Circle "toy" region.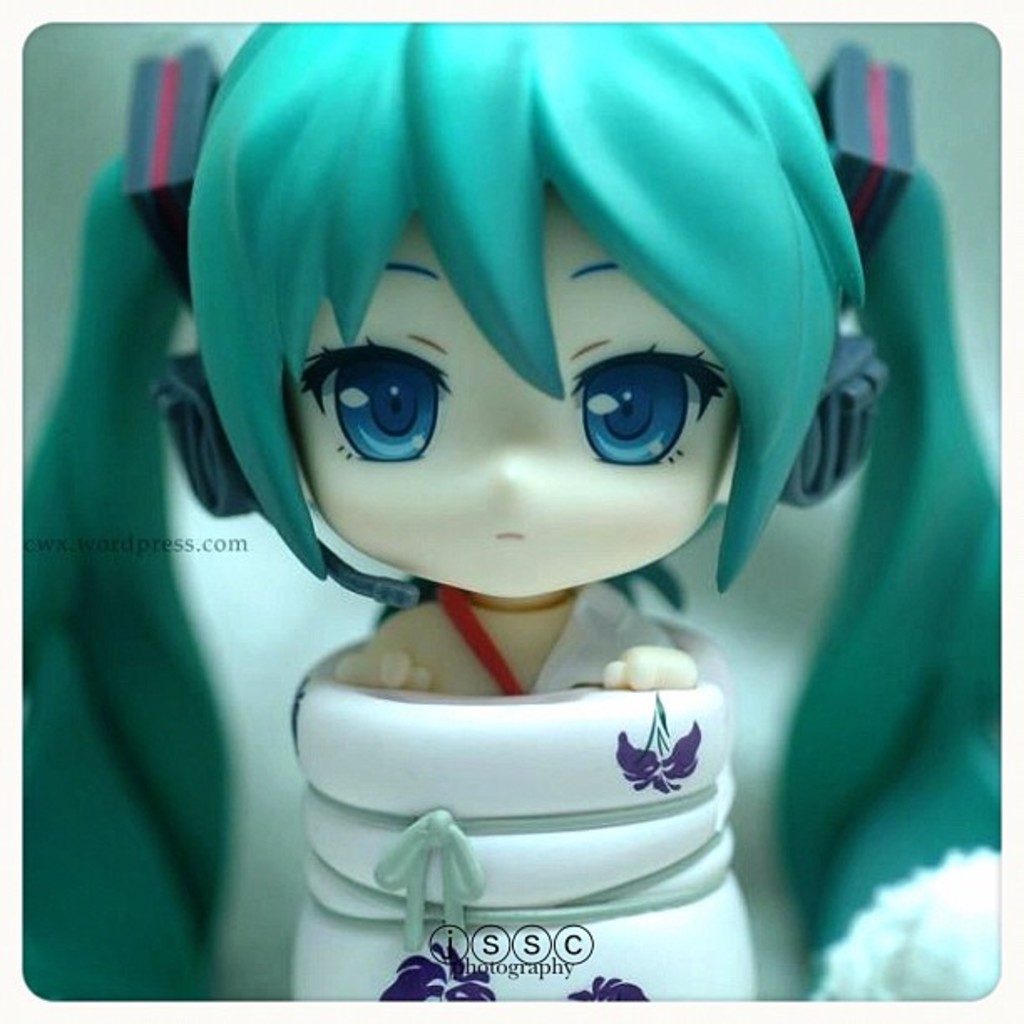
Region: <region>77, 50, 944, 994</region>.
